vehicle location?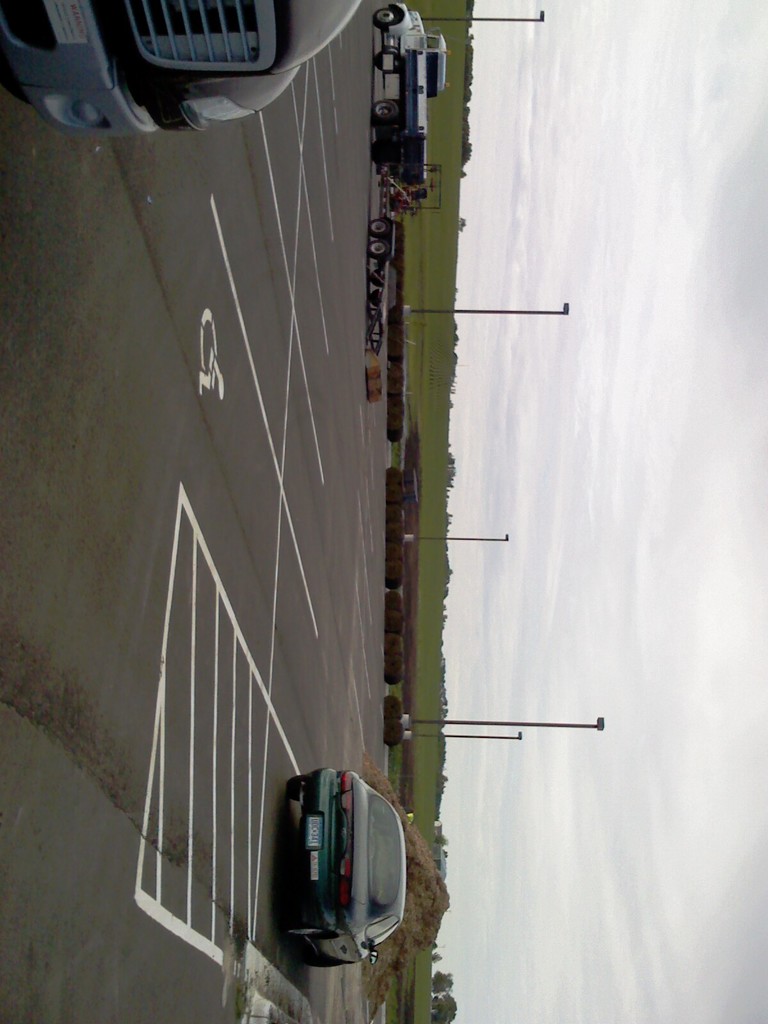
bbox=(257, 756, 417, 956)
